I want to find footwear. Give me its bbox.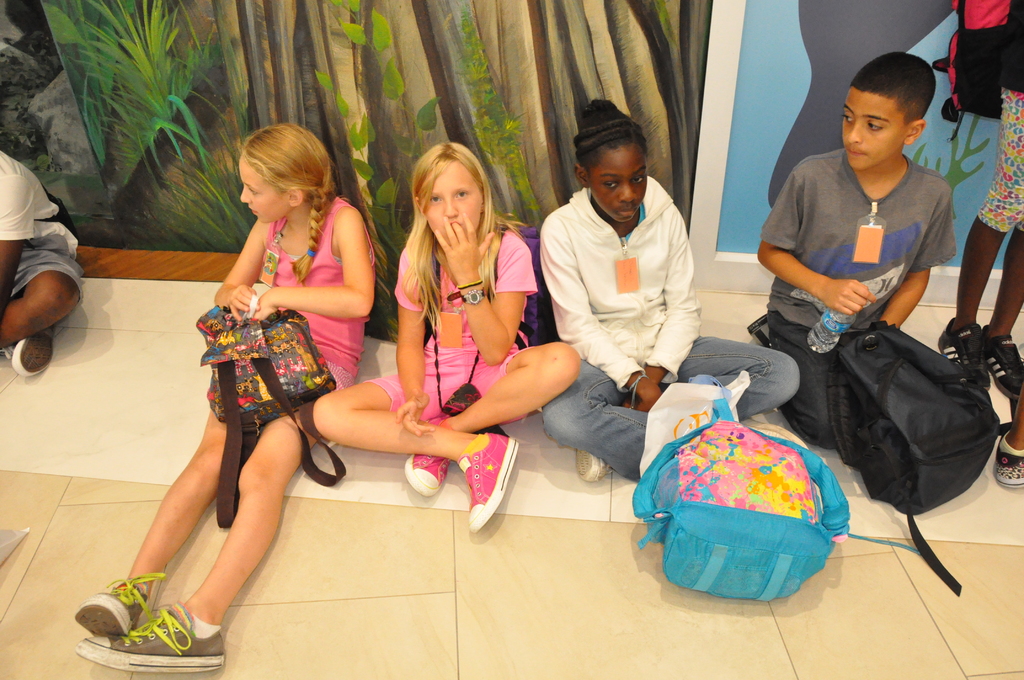
988 324 1023 400.
